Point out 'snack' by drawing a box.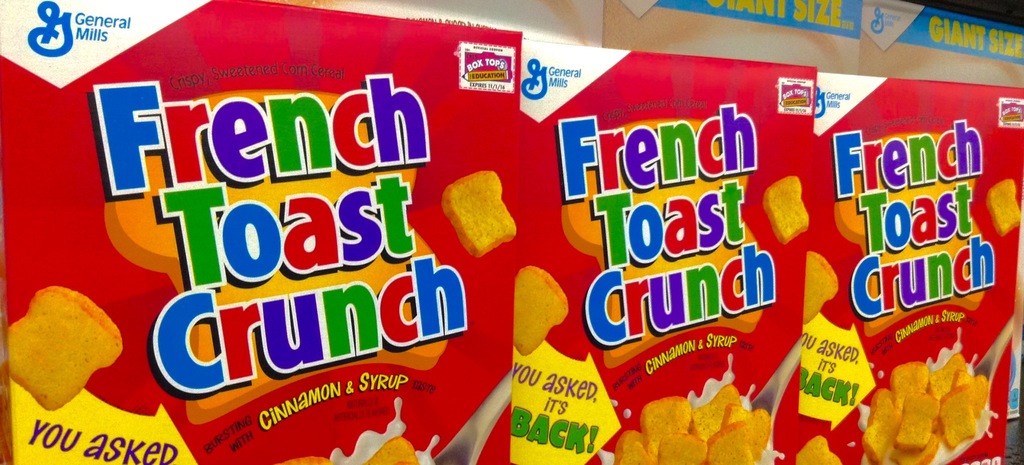
Rect(765, 175, 810, 246).
